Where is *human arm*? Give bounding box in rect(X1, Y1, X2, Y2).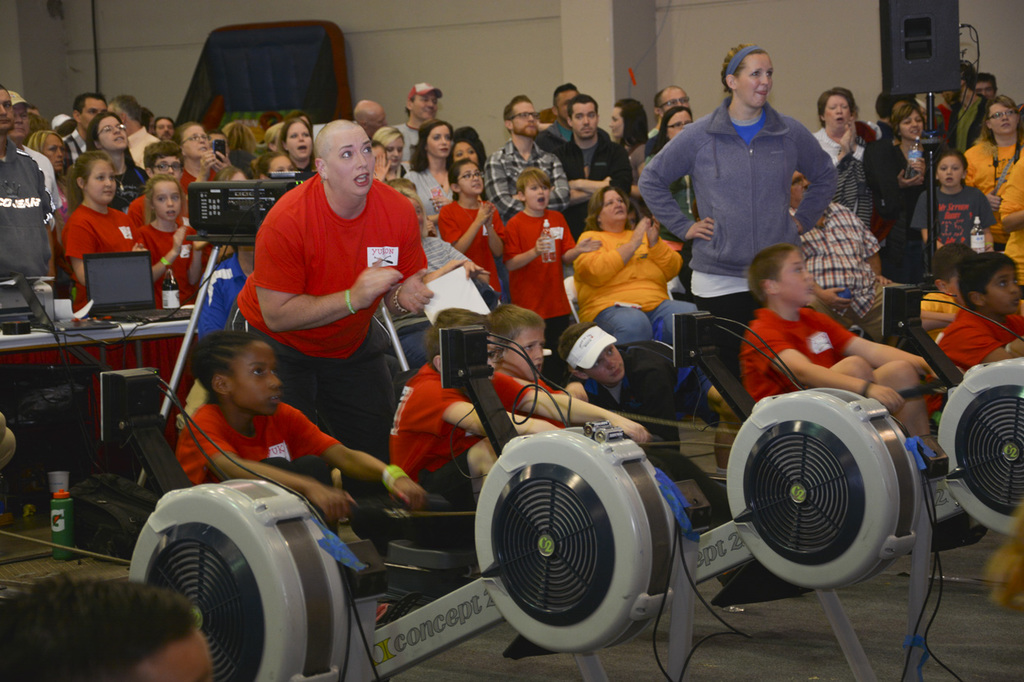
rect(255, 217, 406, 332).
